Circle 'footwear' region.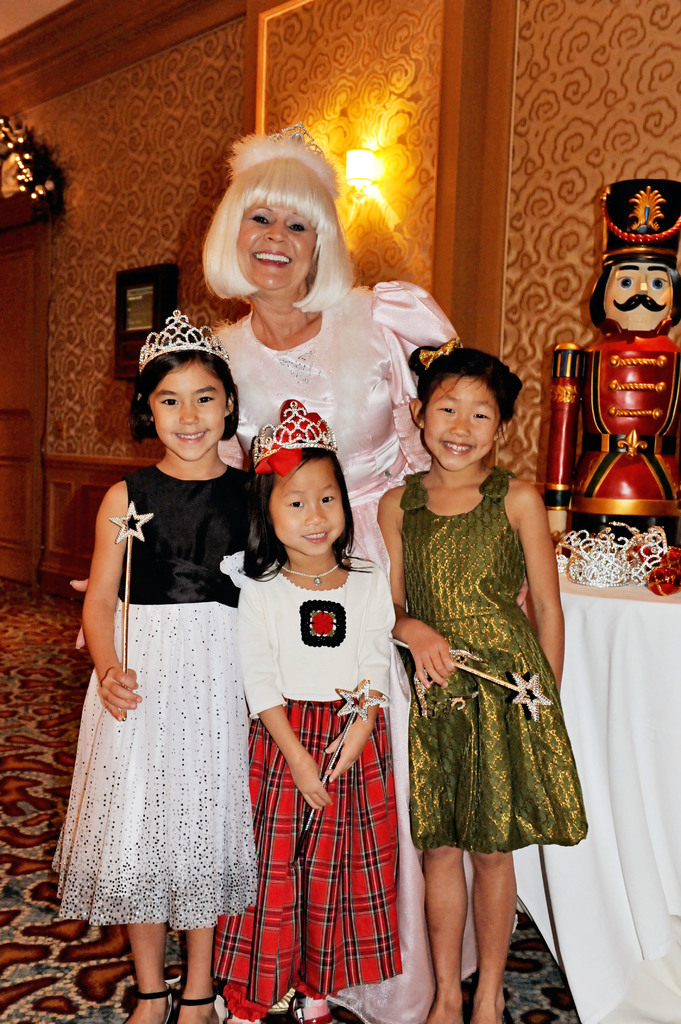
Region: {"x1": 136, "y1": 982, "x2": 181, "y2": 1023}.
